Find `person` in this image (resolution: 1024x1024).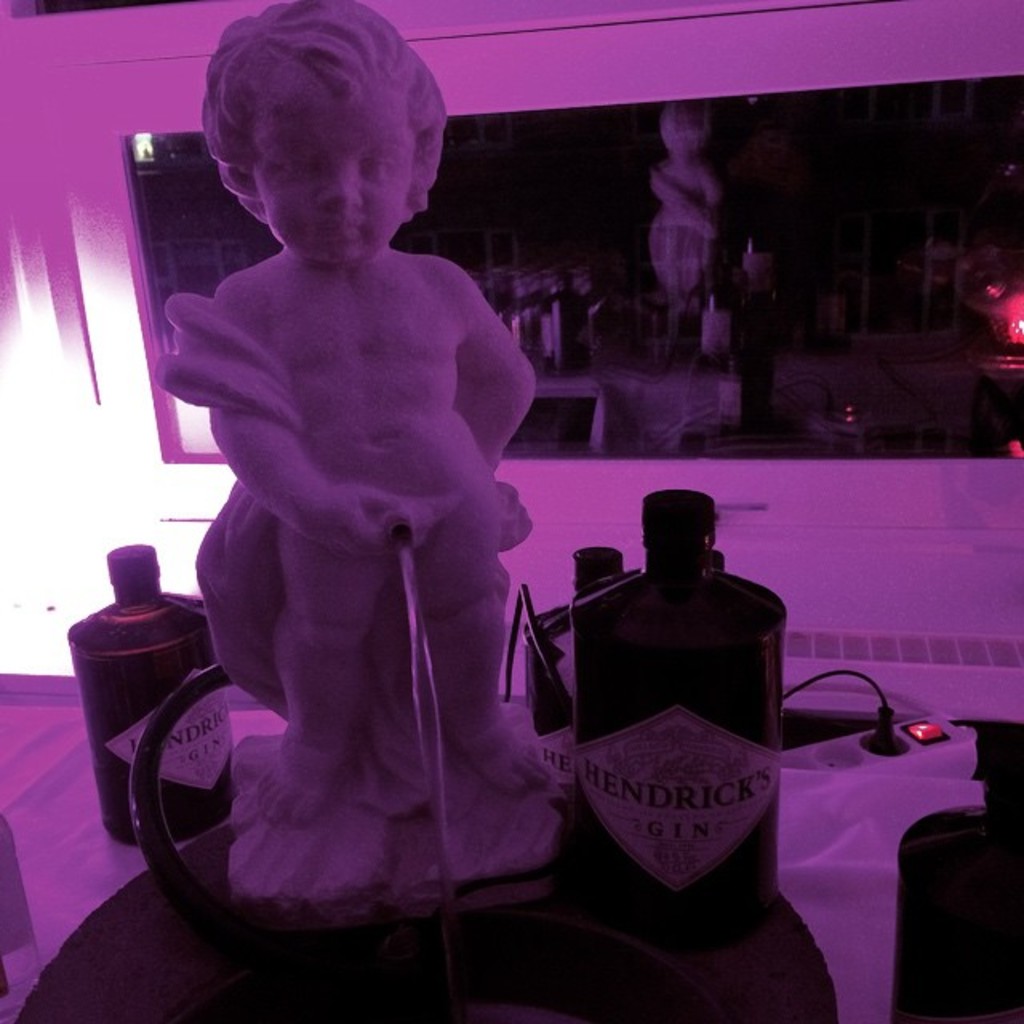
[left=160, top=0, right=530, bottom=814].
